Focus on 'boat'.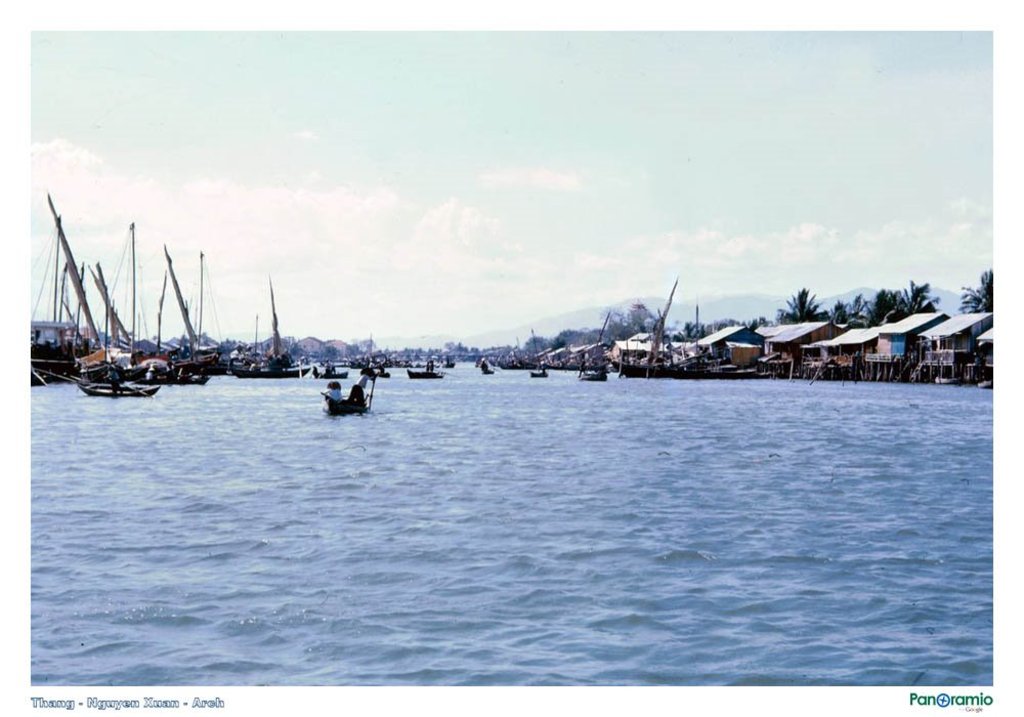
Focused at x1=313 y1=363 x2=384 y2=417.
